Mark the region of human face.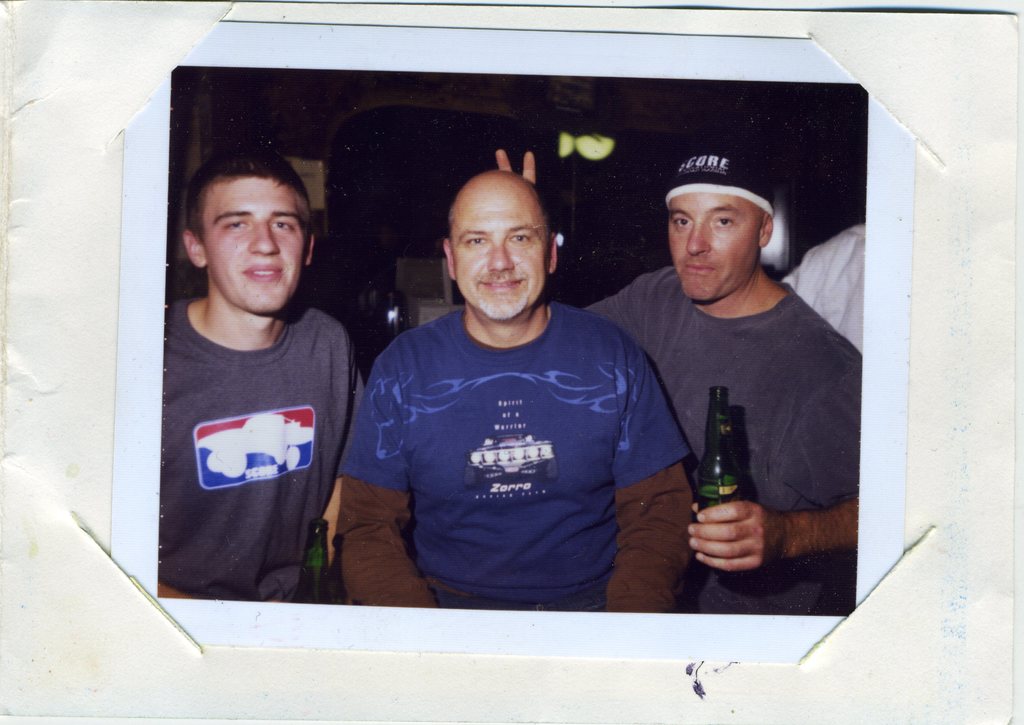
Region: 450 184 555 320.
